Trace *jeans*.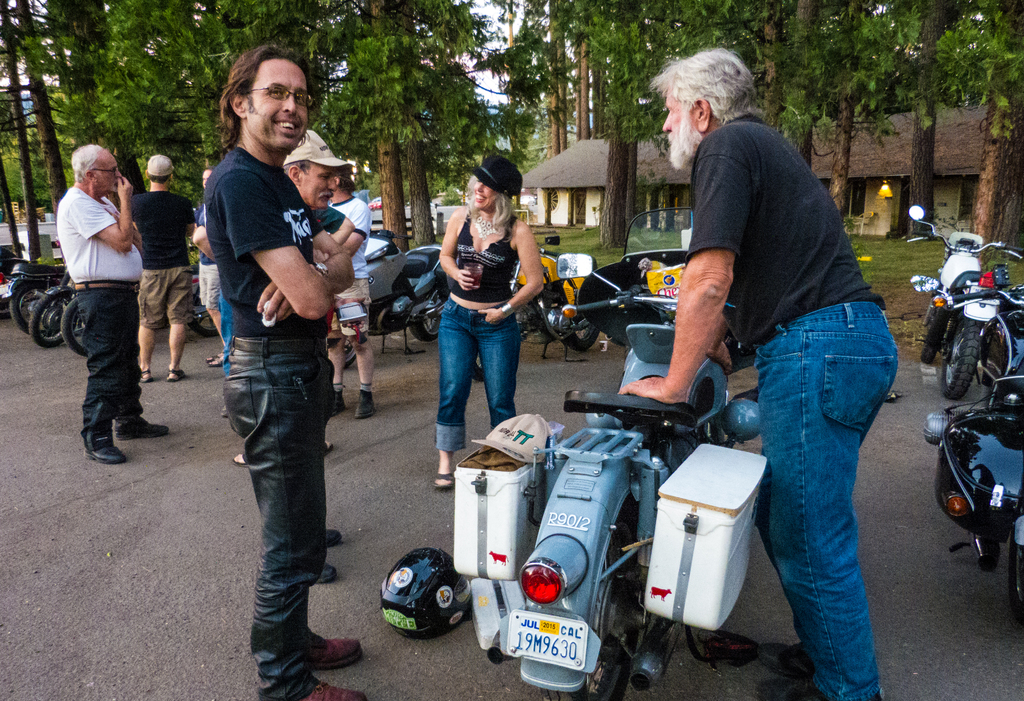
Traced to <region>433, 292, 516, 452</region>.
